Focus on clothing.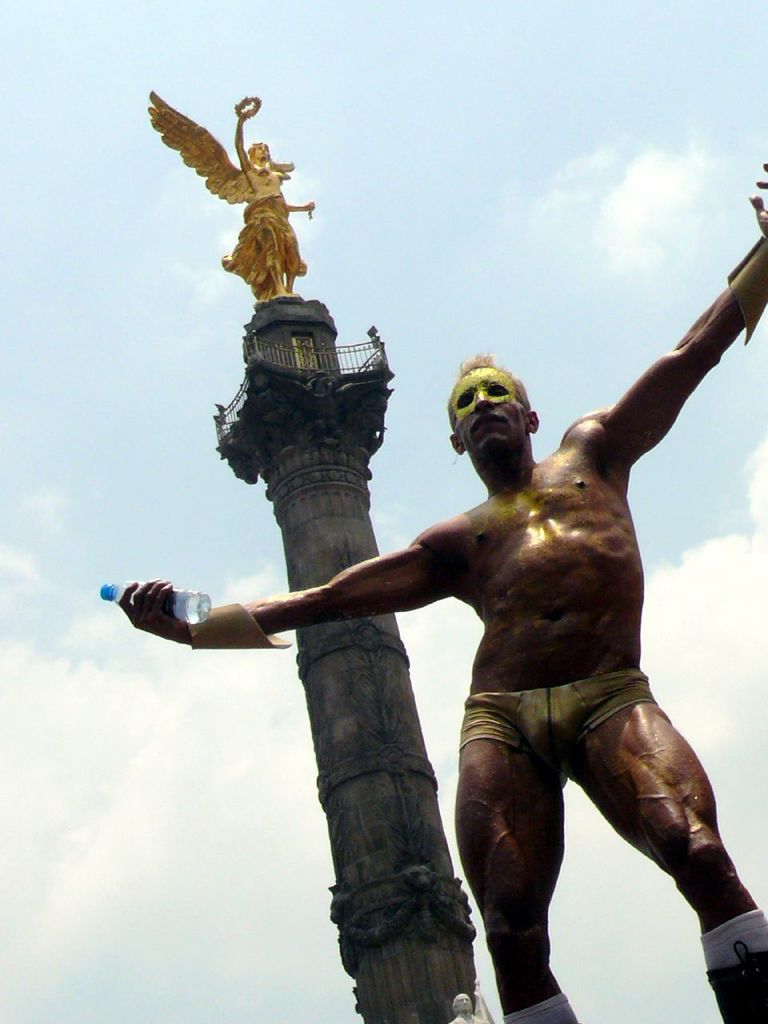
Focused at [458,677,650,769].
